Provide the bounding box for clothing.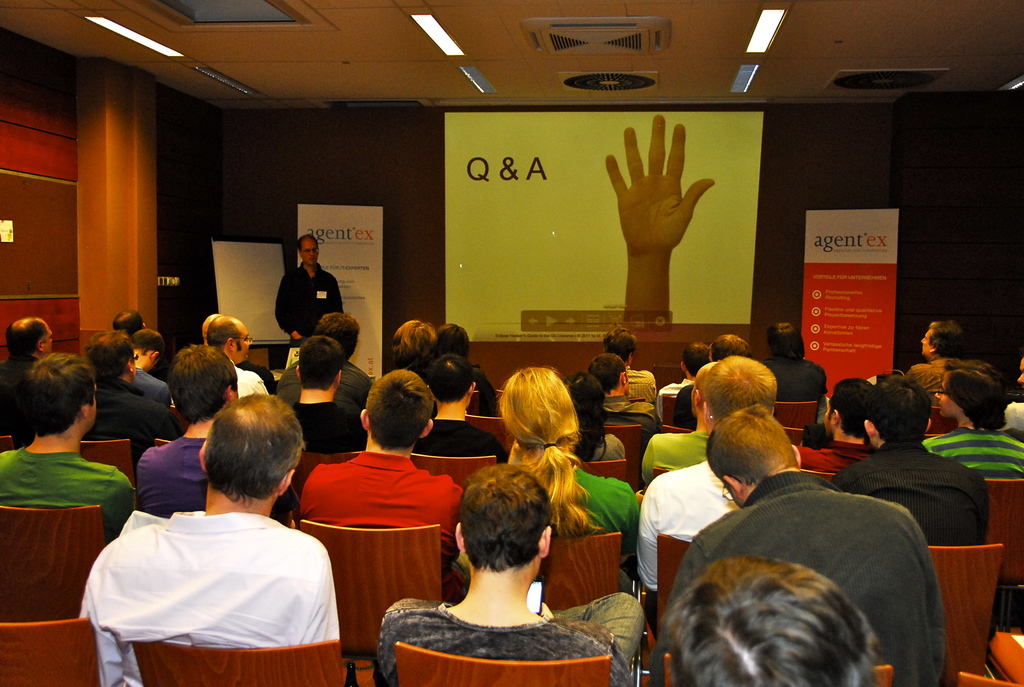
(x1=285, y1=440, x2=463, y2=581).
